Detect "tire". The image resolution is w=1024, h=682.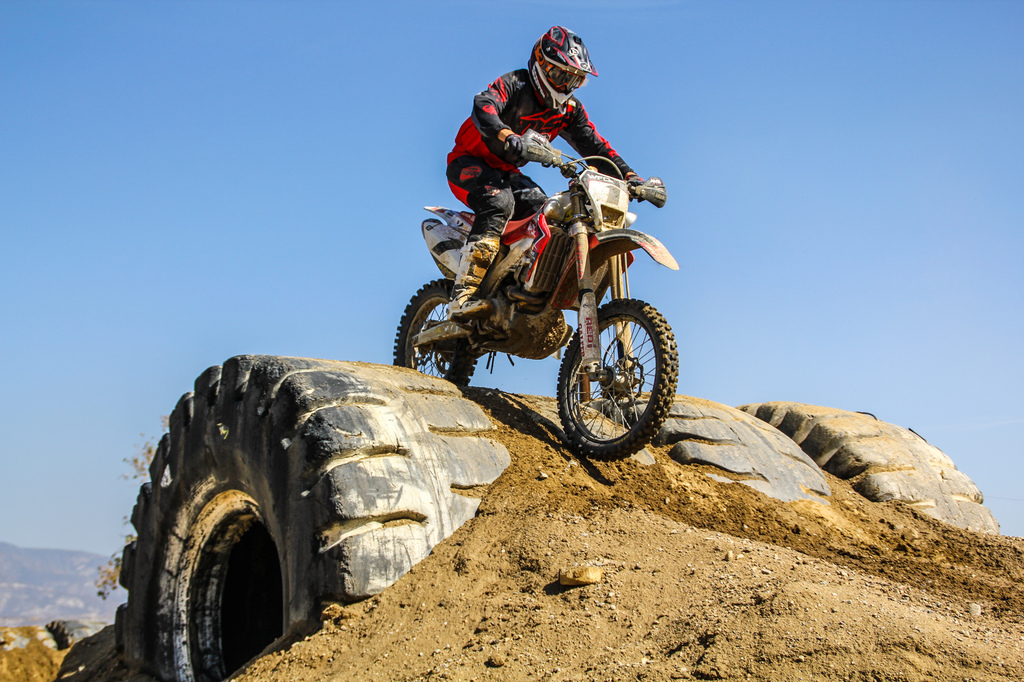
bbox(730, 409, 1002, 535).
